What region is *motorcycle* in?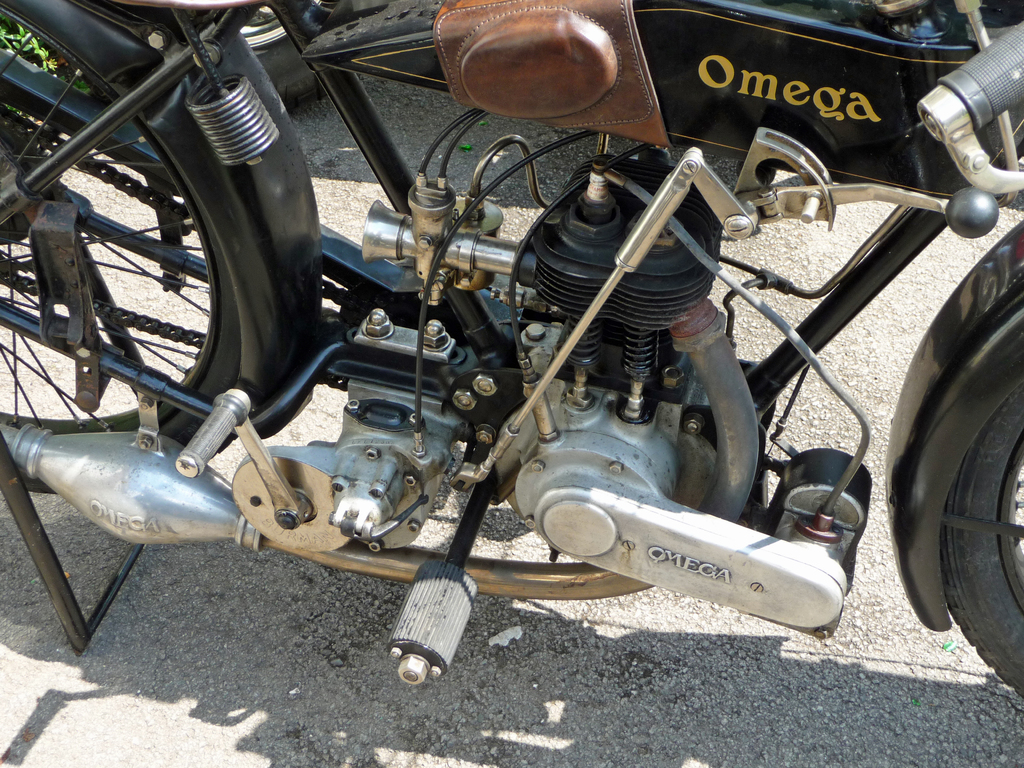
0 0 934 714.
